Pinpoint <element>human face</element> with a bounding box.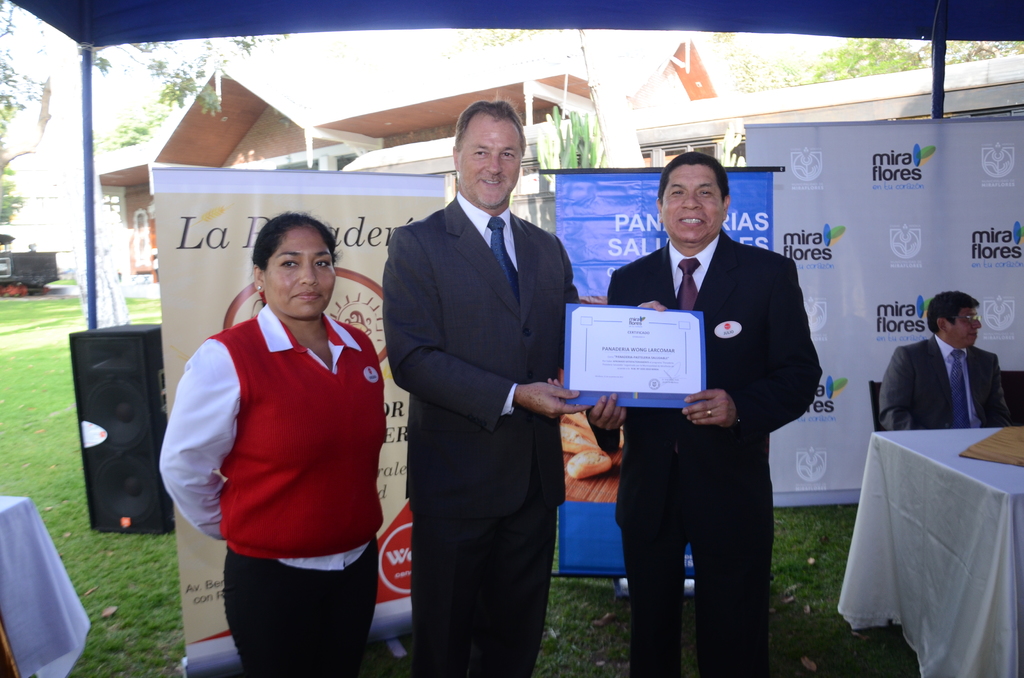
region(459, 114, 522, 207).
